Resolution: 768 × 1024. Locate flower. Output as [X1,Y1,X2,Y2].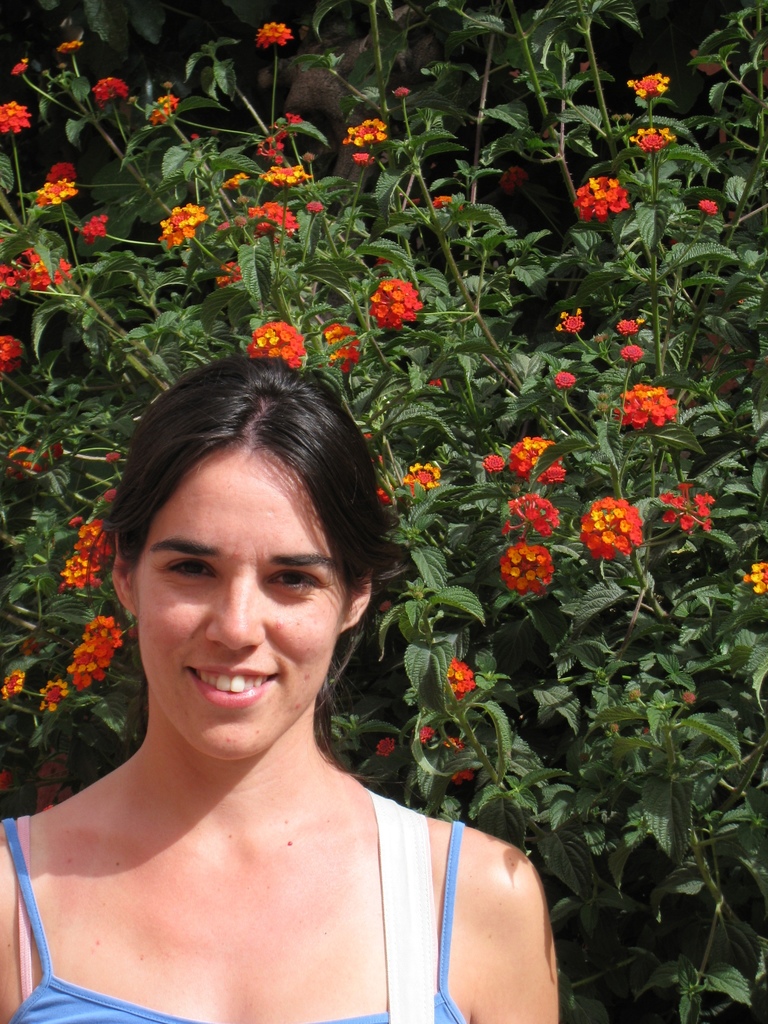
[156,200,211,249].
